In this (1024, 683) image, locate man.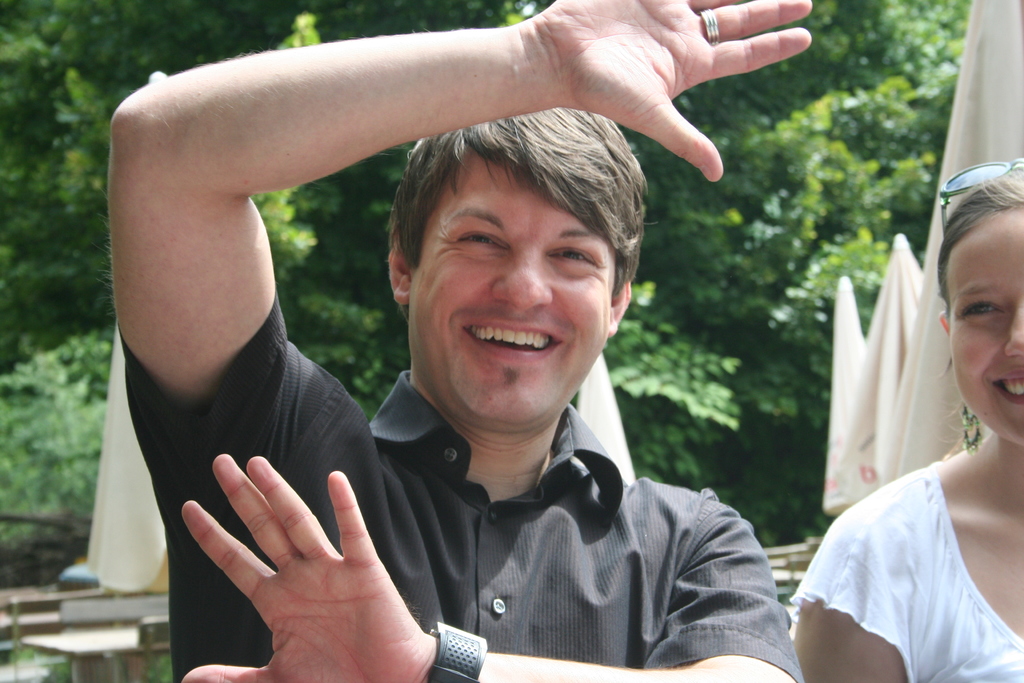
Bounding box: l=99, t=42, r=834, b=668.
